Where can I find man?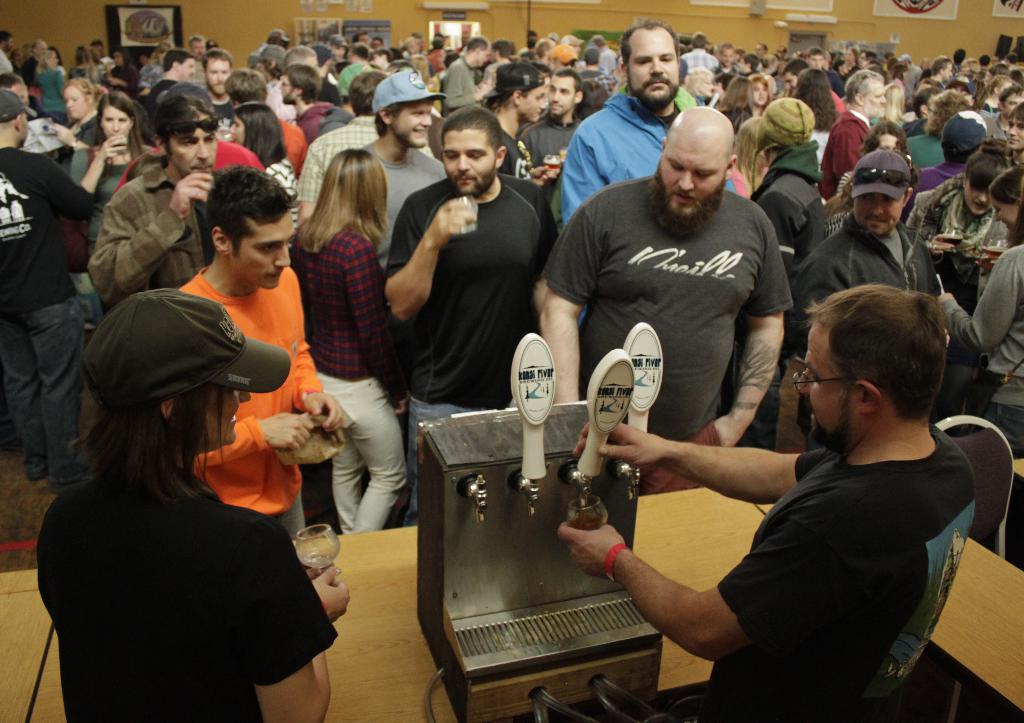
You can find it at bbox(387, 102, 547, 522).
